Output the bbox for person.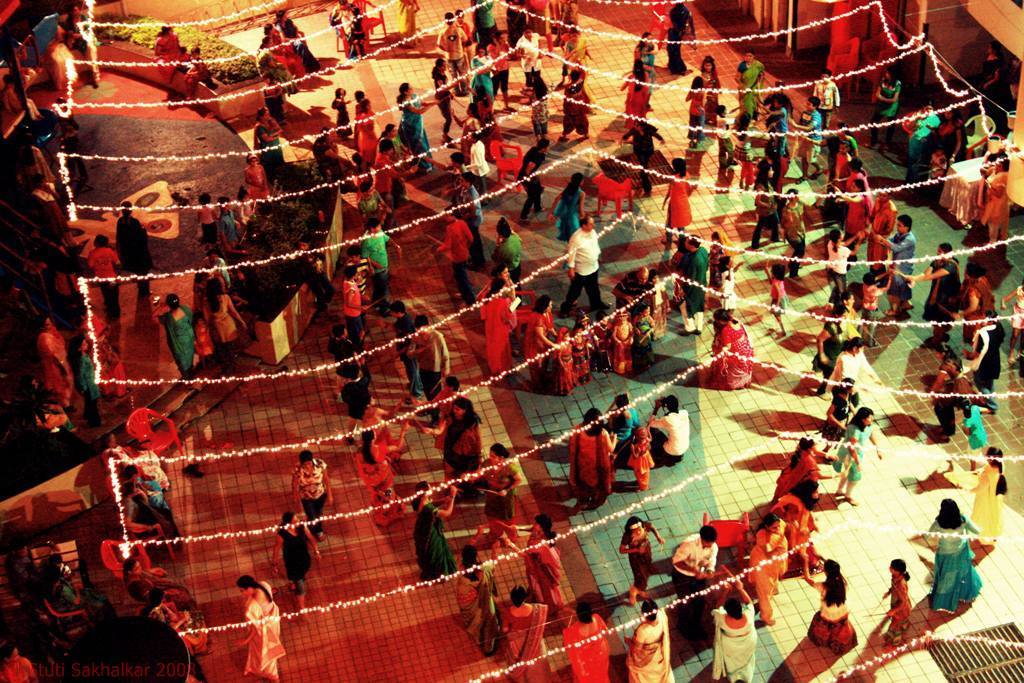
box=[912, 500, 990, 614].
